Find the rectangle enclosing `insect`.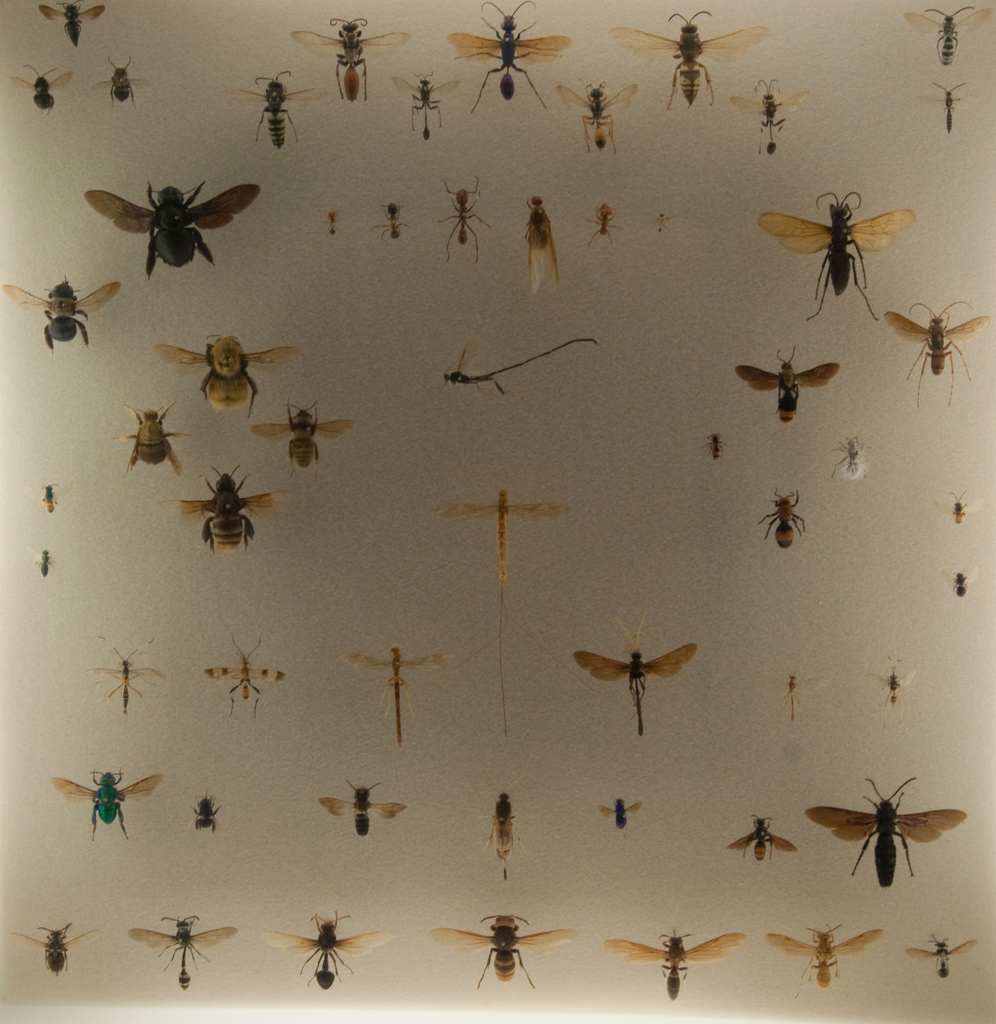
x1=760, y1=486, x2=808, y2=552.
